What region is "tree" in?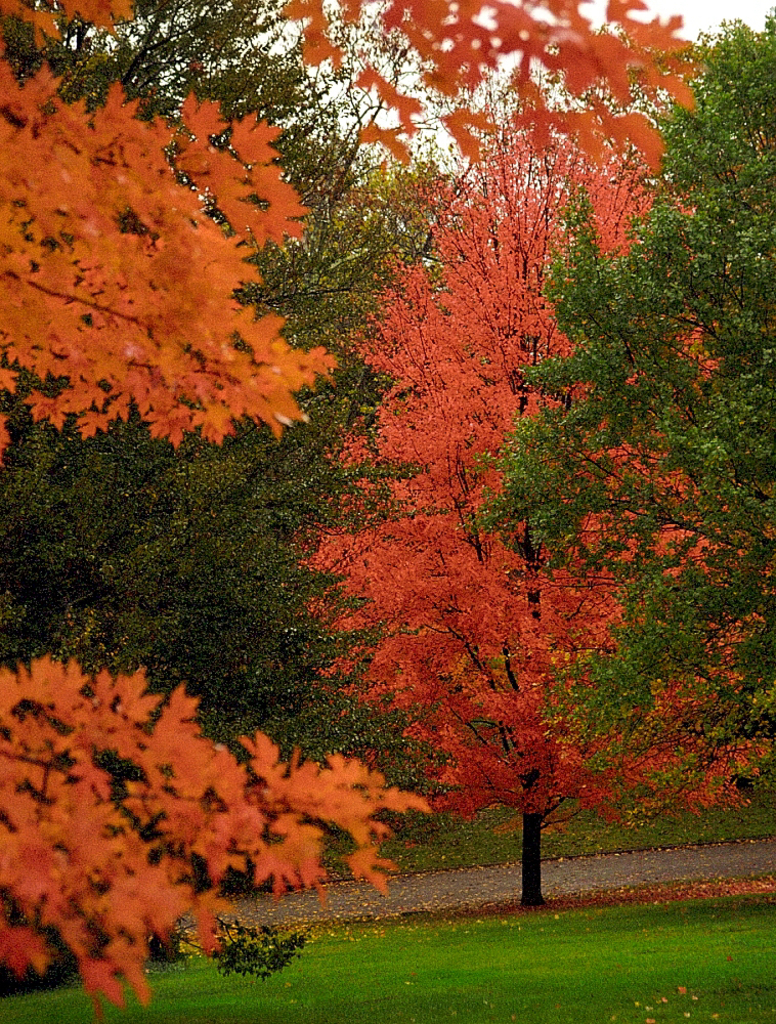
488, 68, 750, 843.
